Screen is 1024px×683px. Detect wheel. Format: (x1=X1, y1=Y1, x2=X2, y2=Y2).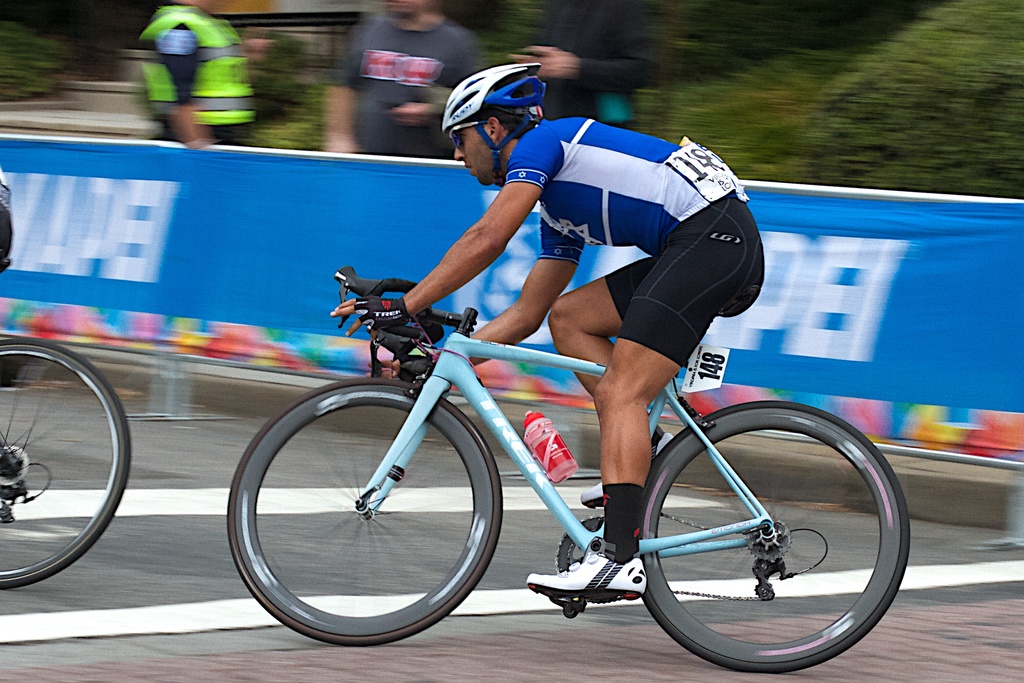
(x1=0, y1=339, x2=132, y2=588).
